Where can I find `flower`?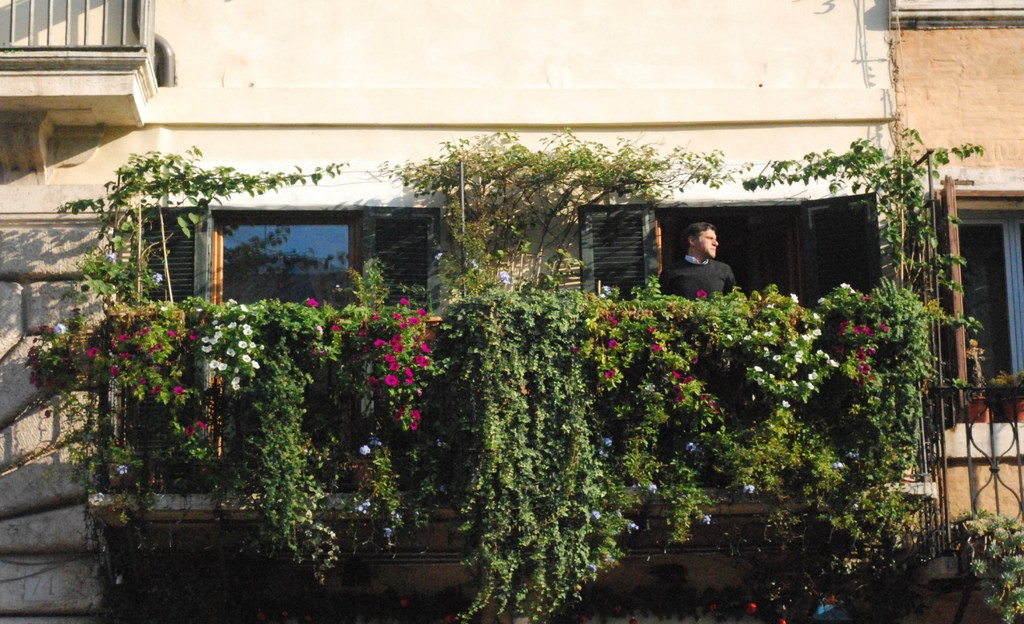
You can find it at <box>602,332,628,356</box>.
